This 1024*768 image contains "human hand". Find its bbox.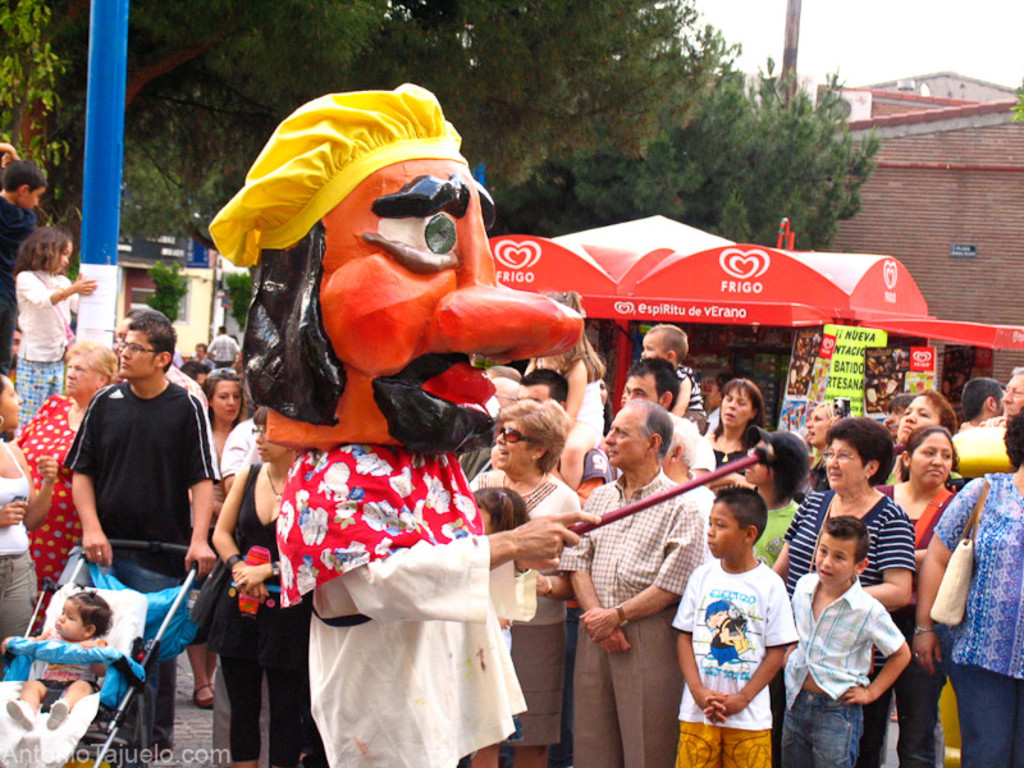
700/694/739/727.
